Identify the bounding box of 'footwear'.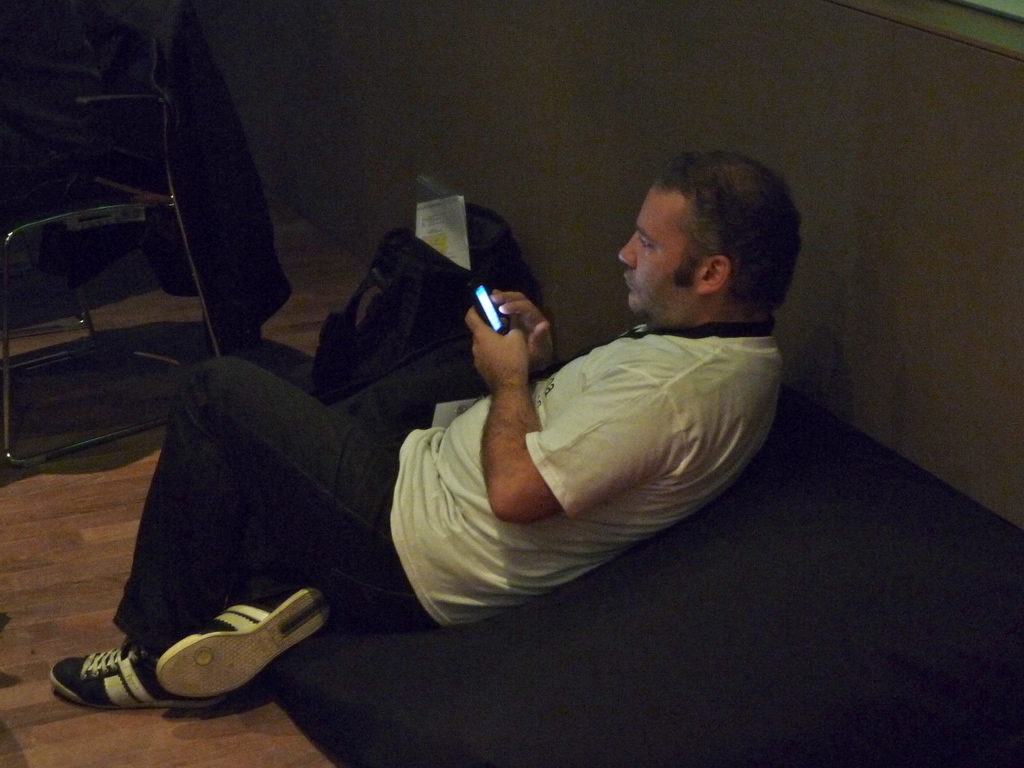
box(155, 588, 339, 694).
